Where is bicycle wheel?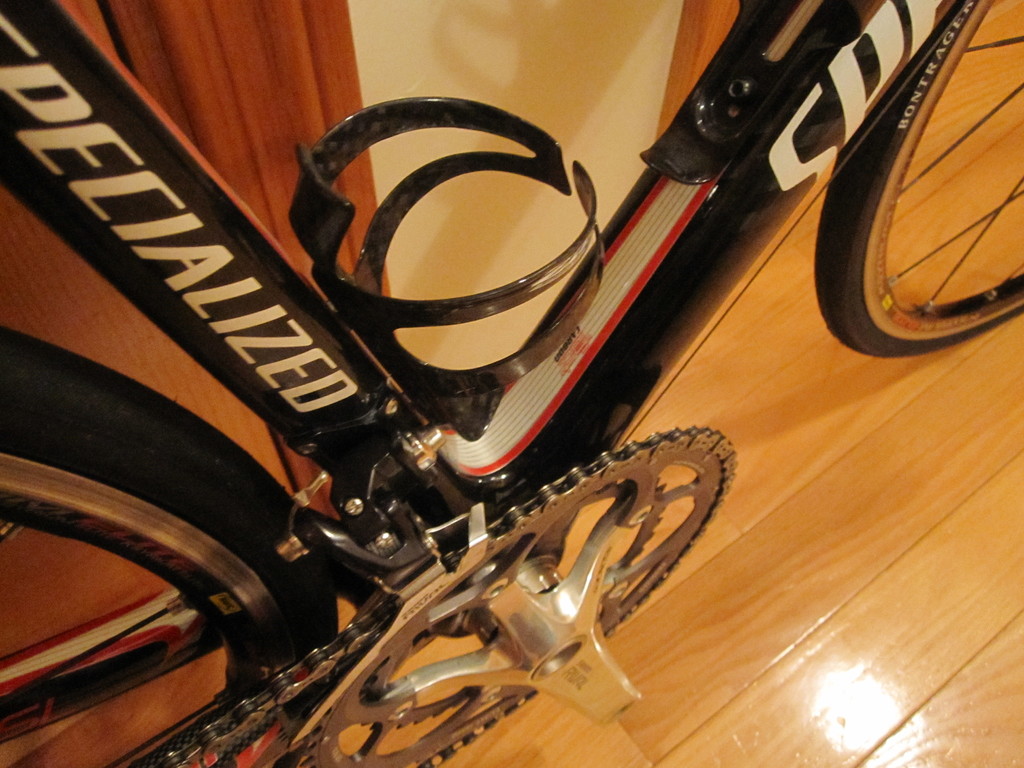
[left=821, top=6, right=1023, bottom=362].
